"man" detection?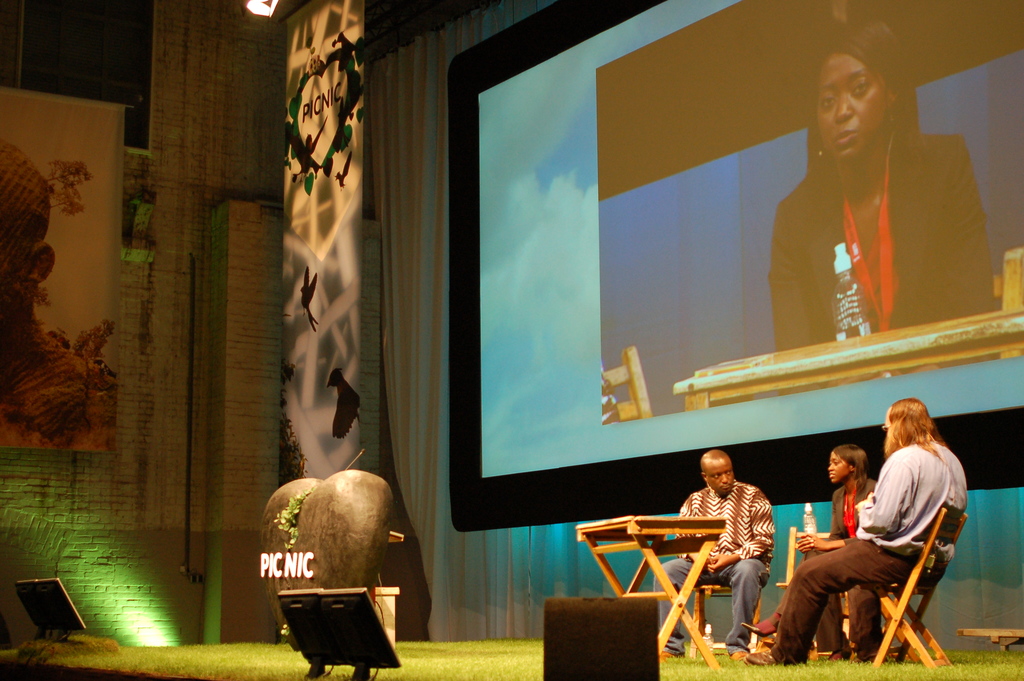
BBox(657, 450, 778, 662)
